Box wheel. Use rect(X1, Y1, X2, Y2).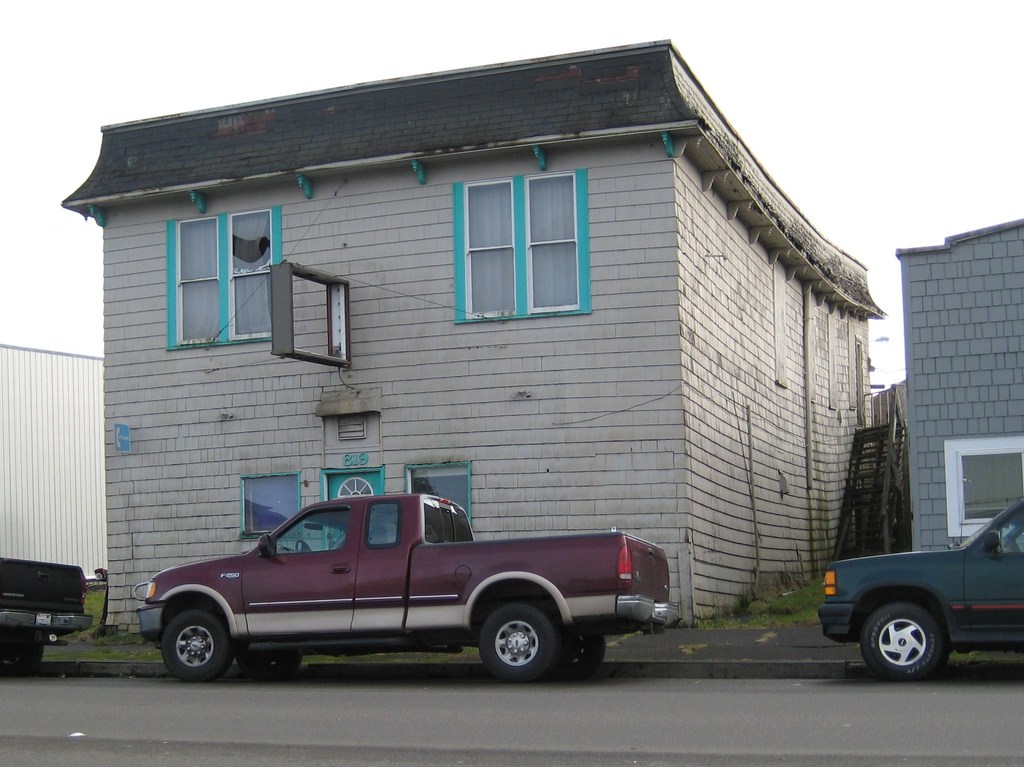
rect(464, 600, 564, 690).
